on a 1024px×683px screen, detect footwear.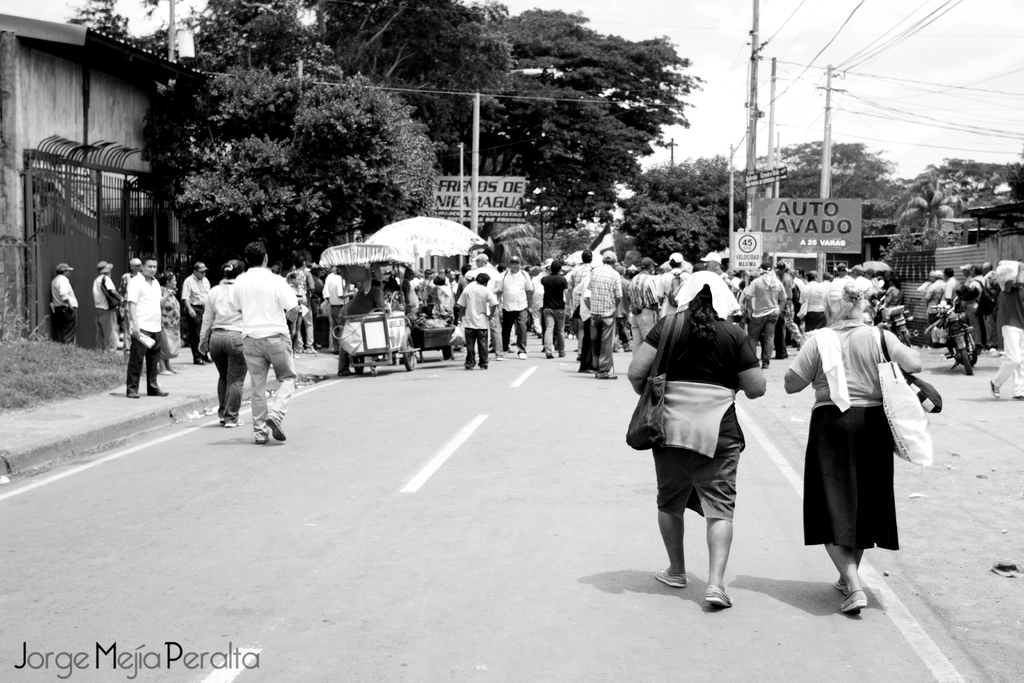
<region>701, 582, 735, 608</region>.
